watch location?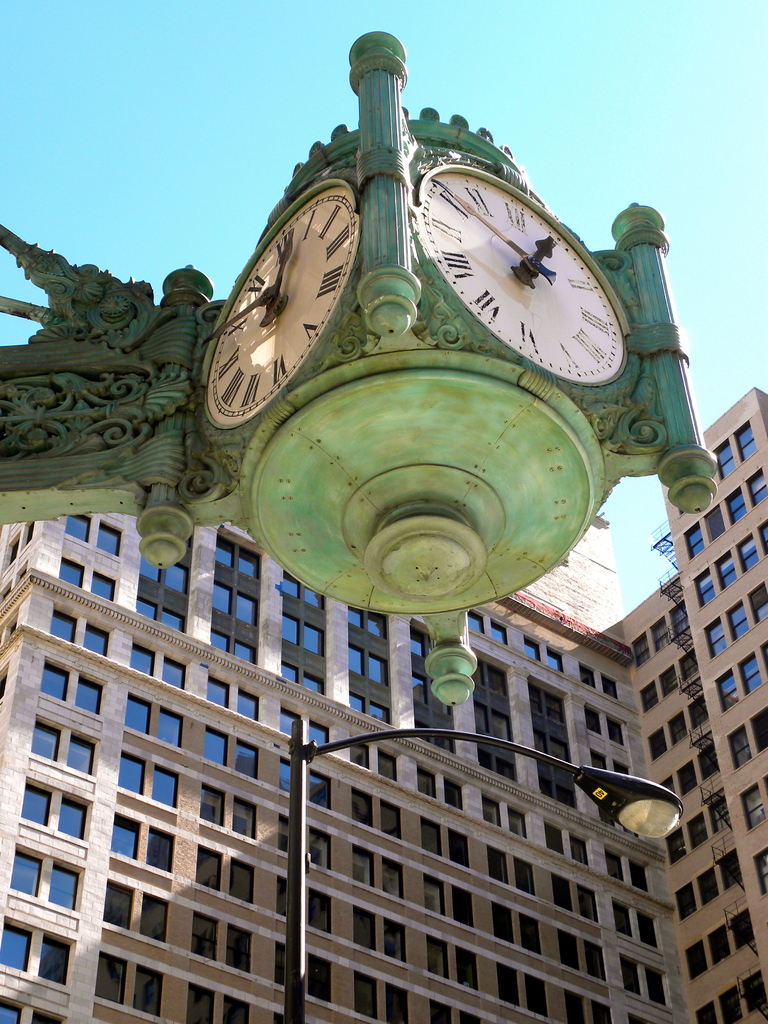
<bbox>409, 171, 623, 397</bbox>
